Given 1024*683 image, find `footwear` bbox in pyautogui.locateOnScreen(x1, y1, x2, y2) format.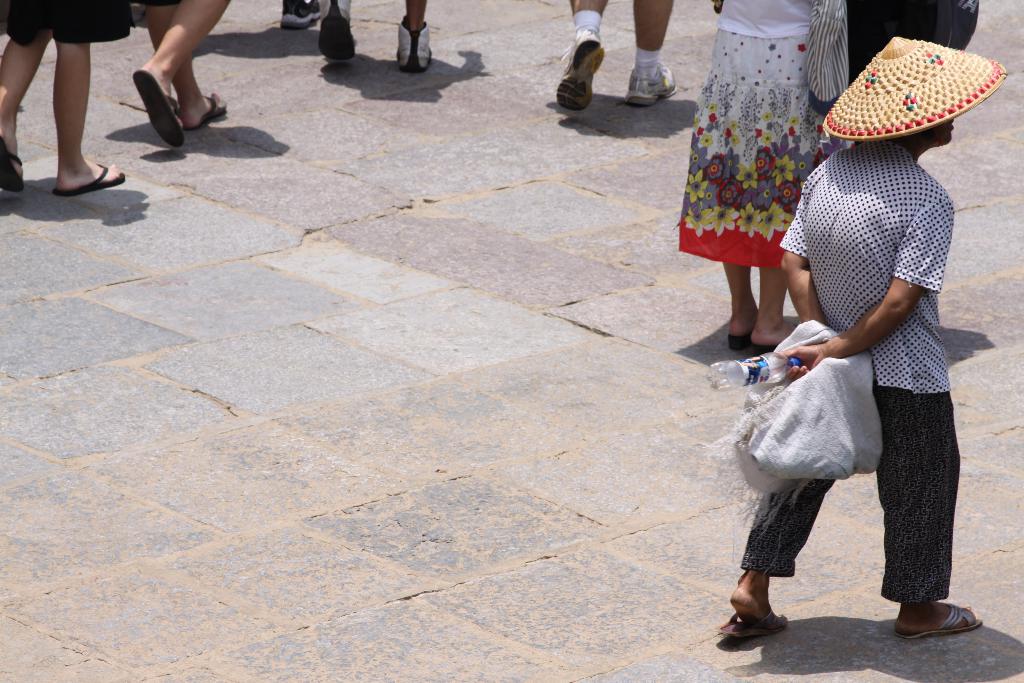
pyautogui.locateOnScreen(279, 0, 323, 31).
